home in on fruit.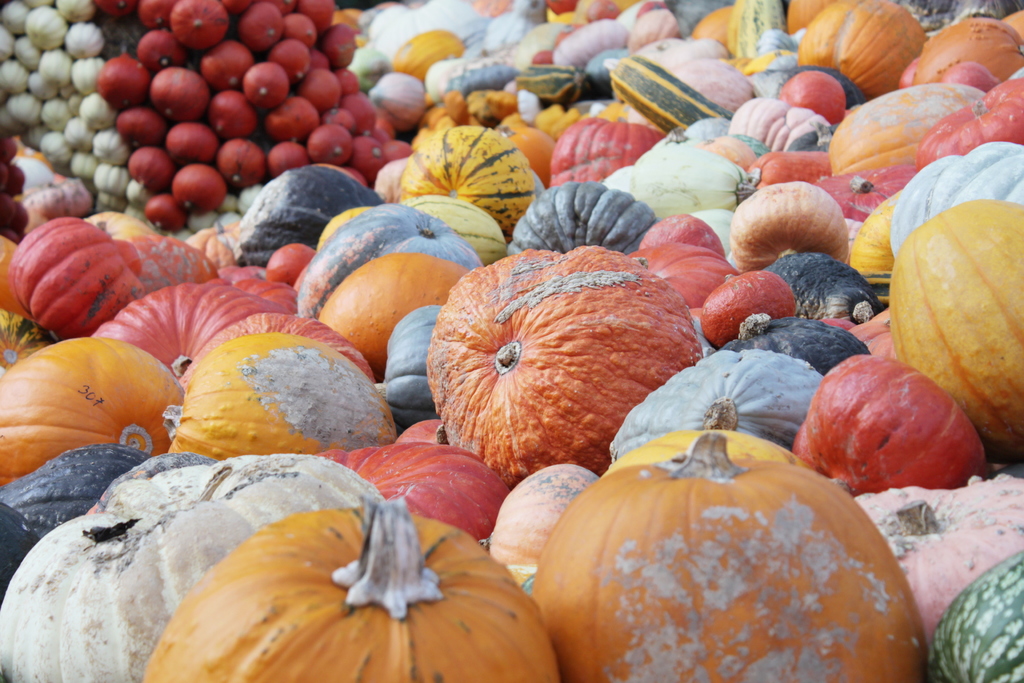
Homed in at {"x1": 812, "y1": 354, "x2": 983, "y2": 508}.
